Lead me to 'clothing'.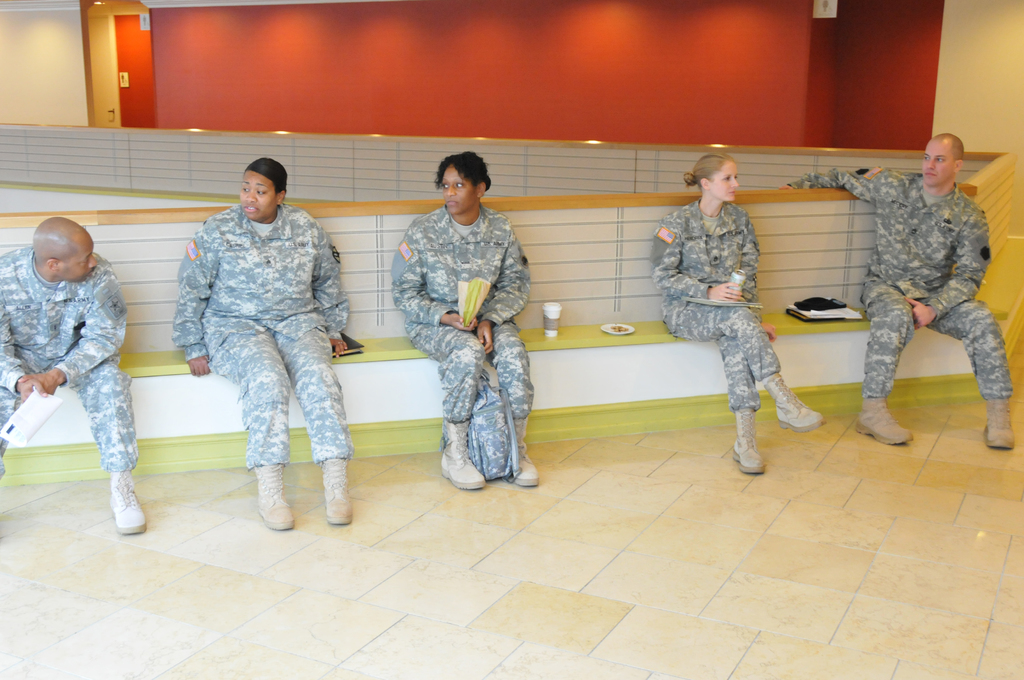
Lead to select_region(0, 241, 140, 483).
